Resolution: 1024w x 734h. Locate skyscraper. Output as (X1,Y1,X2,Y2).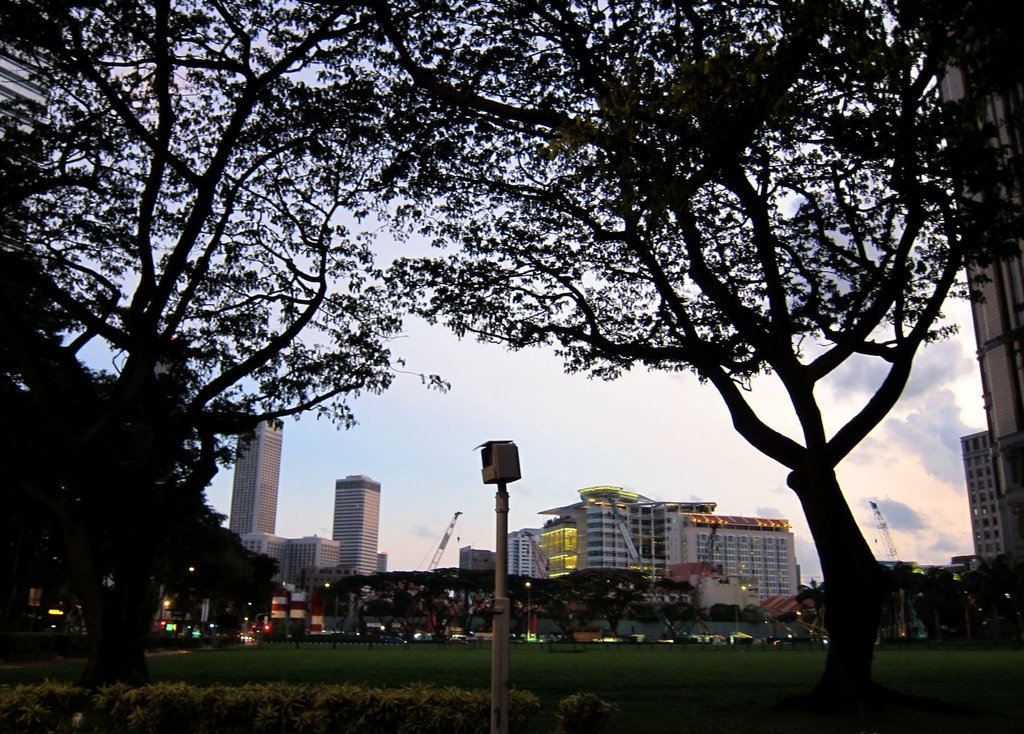
(223,406,291,531).
